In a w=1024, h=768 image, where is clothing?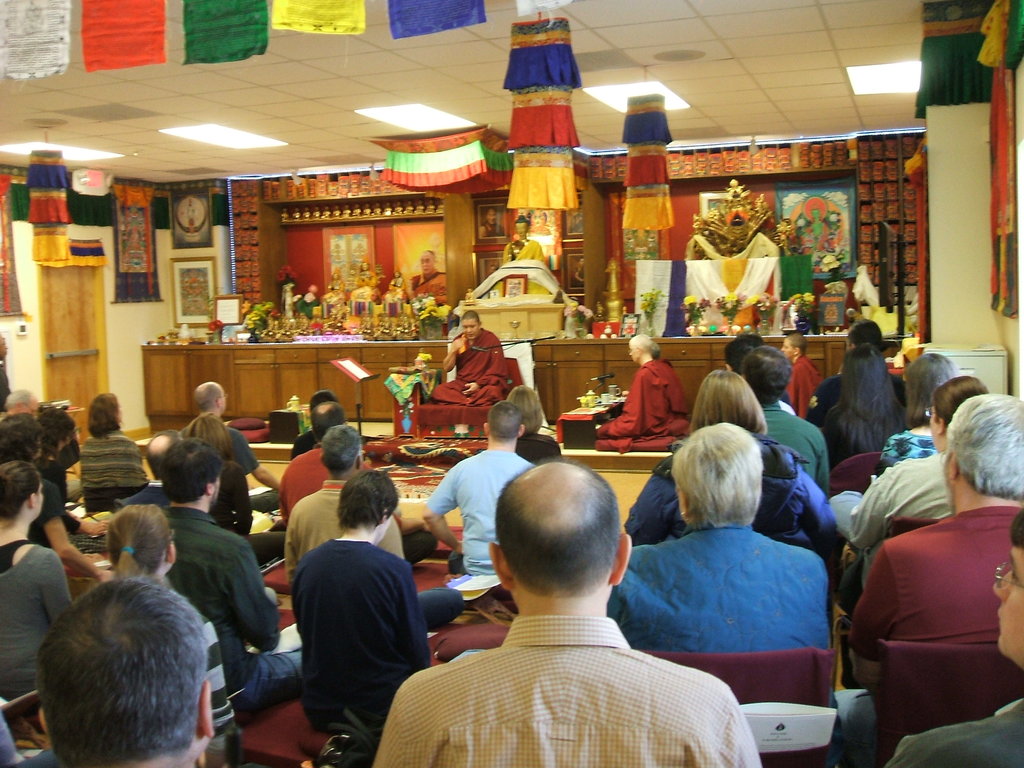
Rect(282, 540, 429, 724).
